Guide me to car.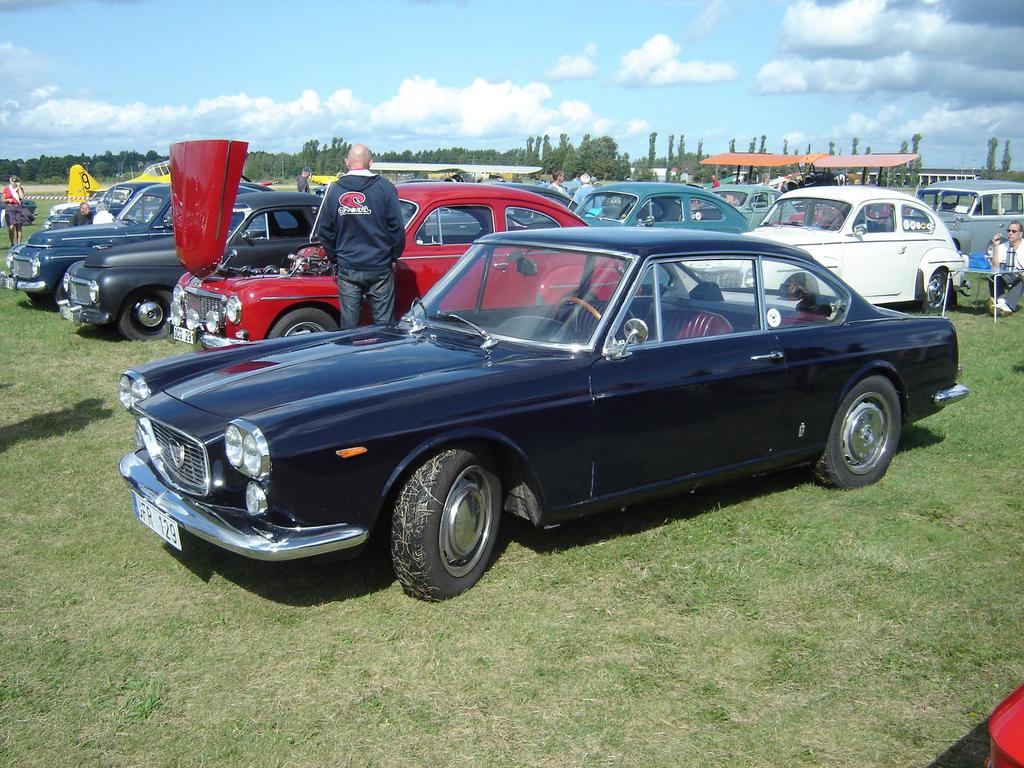
Guidance: bbox=(981, 678, 1023, 767).
